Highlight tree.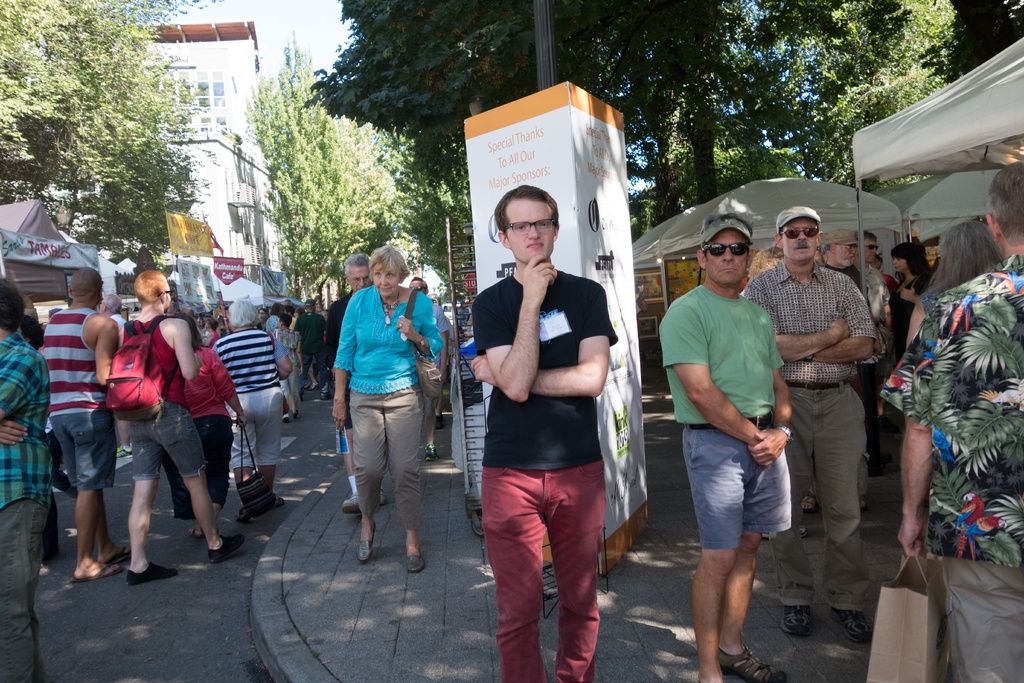
Highlighted region: 387/136/468/295.
